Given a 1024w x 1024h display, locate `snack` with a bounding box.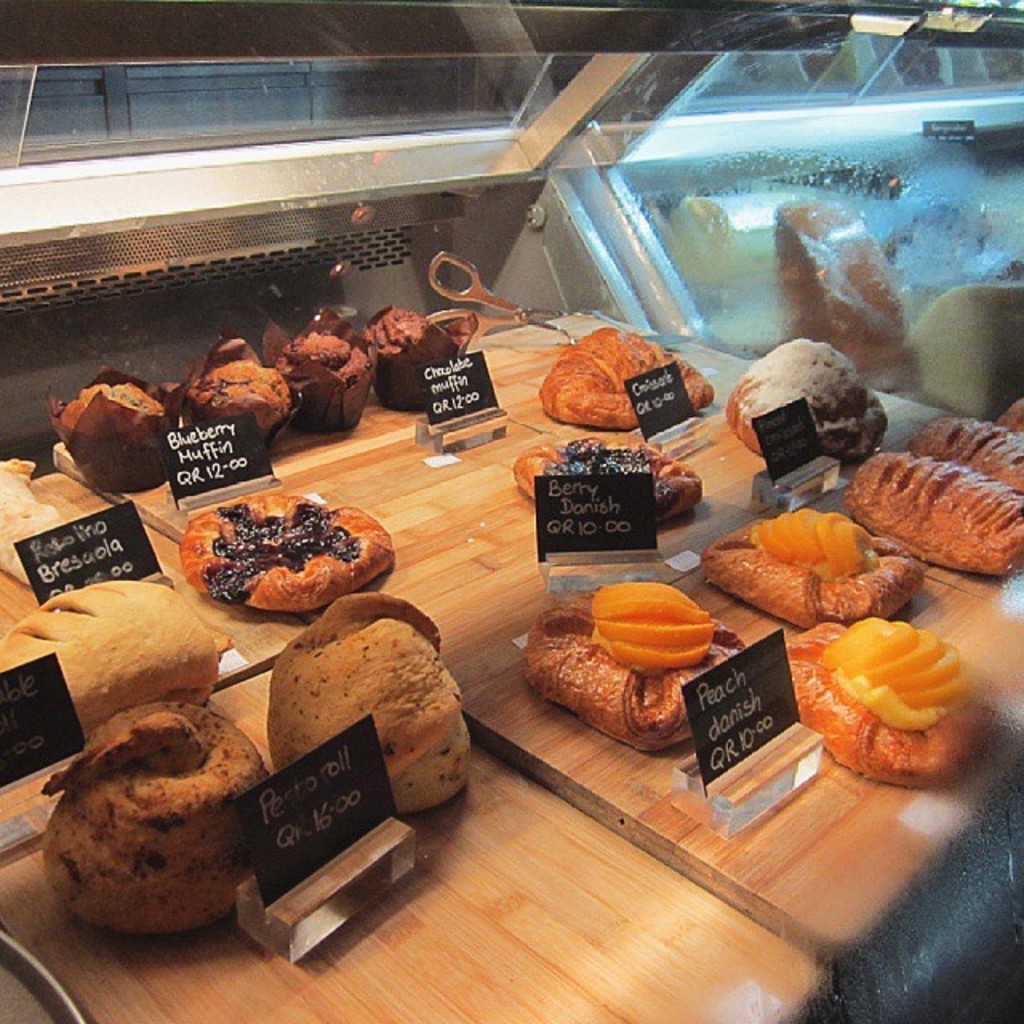
Located: [541, 318, 718, 421].
